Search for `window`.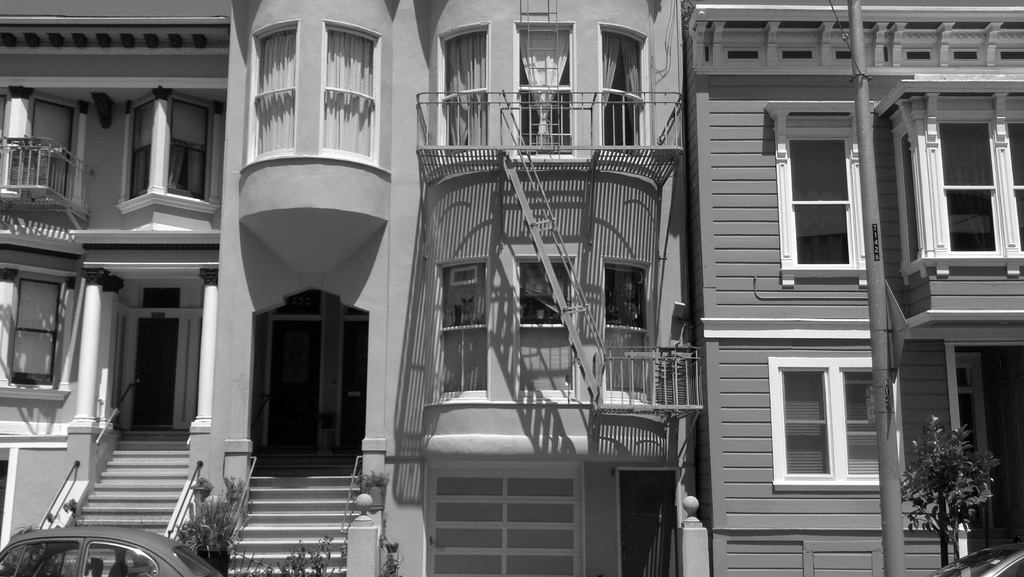
Found at (772, 120, 863, 272).
